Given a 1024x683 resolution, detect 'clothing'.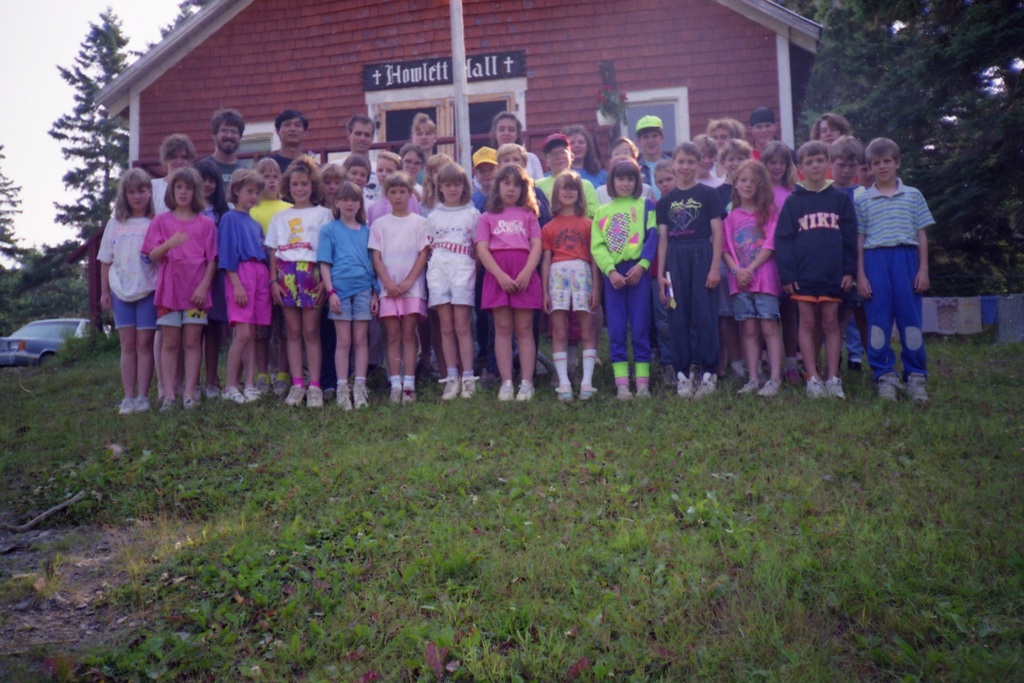
863:250:925:395.
